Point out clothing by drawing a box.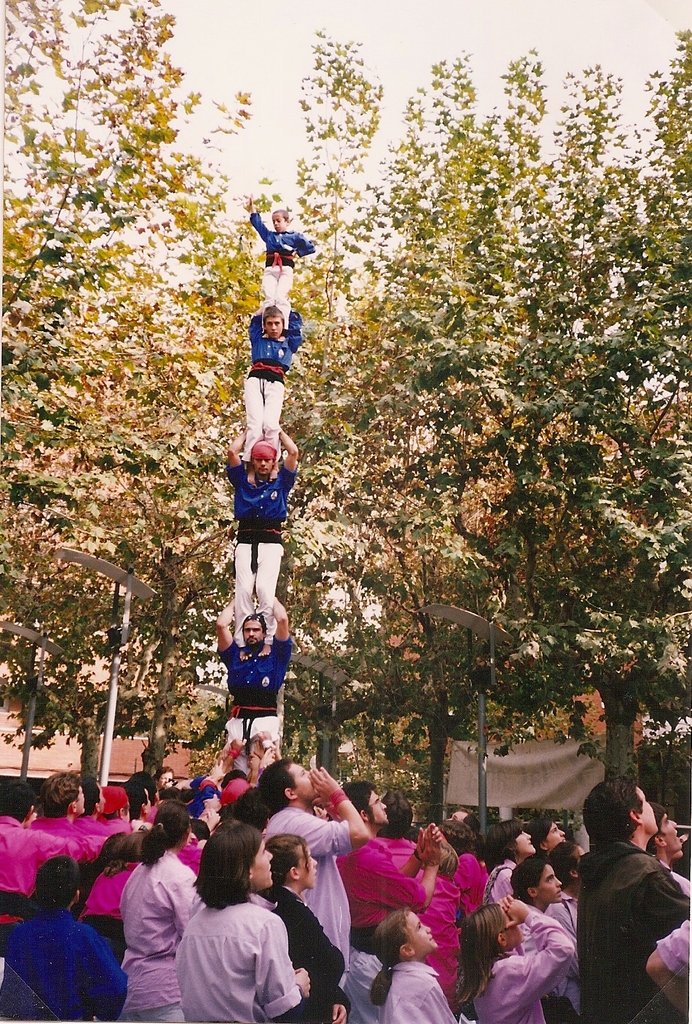
BBox(73, 810, 136, 897).
